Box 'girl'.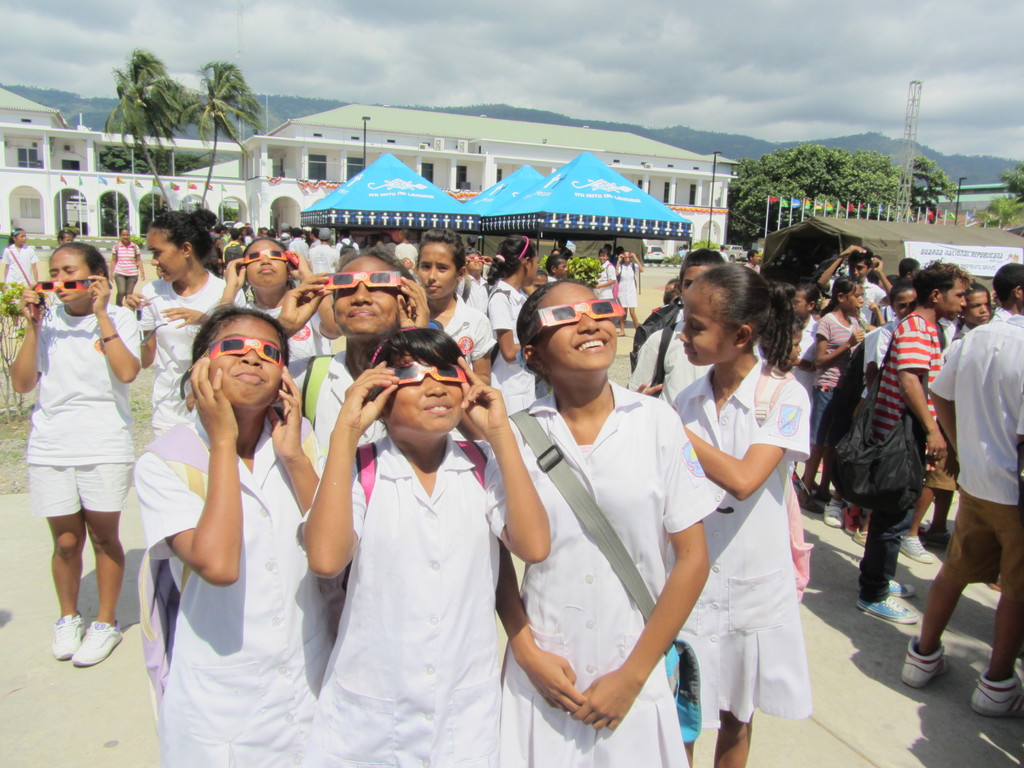
x1=122 y1=208 x2=226 y2=458.
